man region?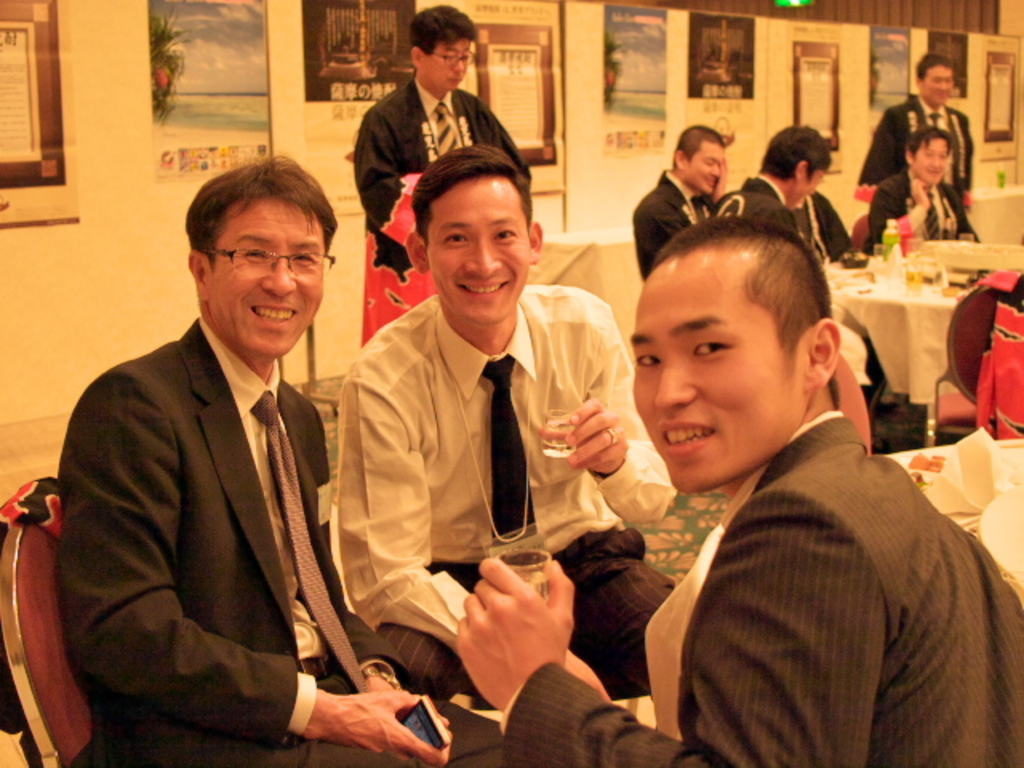
crop(472, 214, 1022, 766)
